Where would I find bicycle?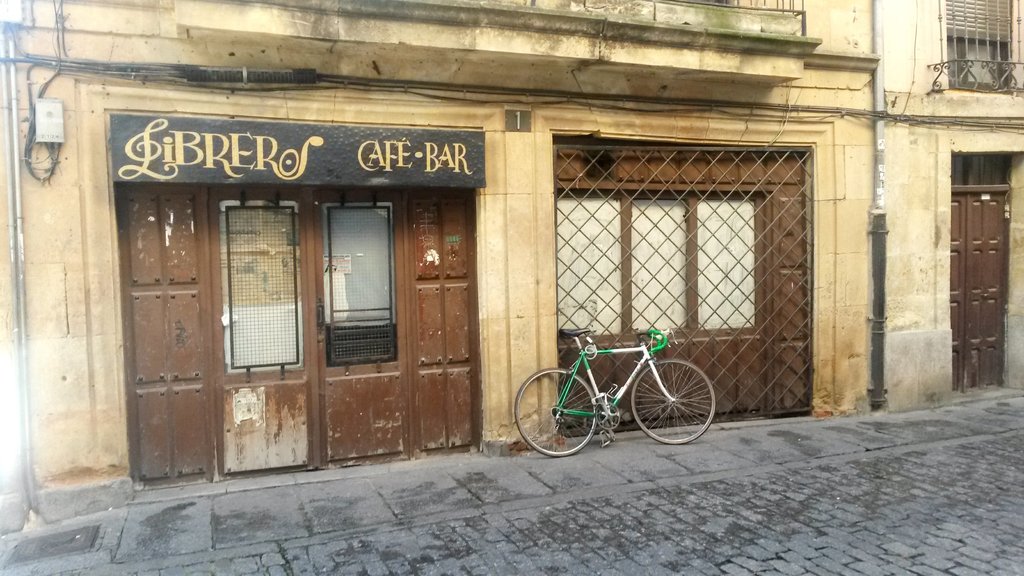
At Rect(512, 323, 721, 468).
